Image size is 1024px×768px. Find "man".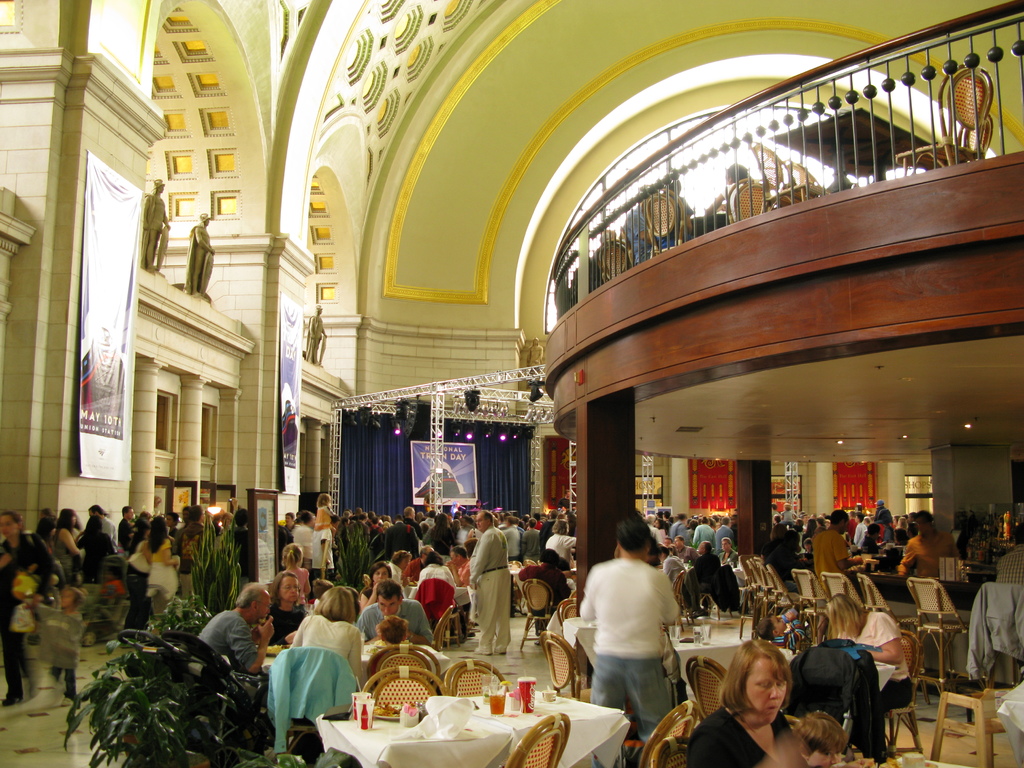
{"x1": 668, "y1": 511, "x2": 686, "y2": 536}.
